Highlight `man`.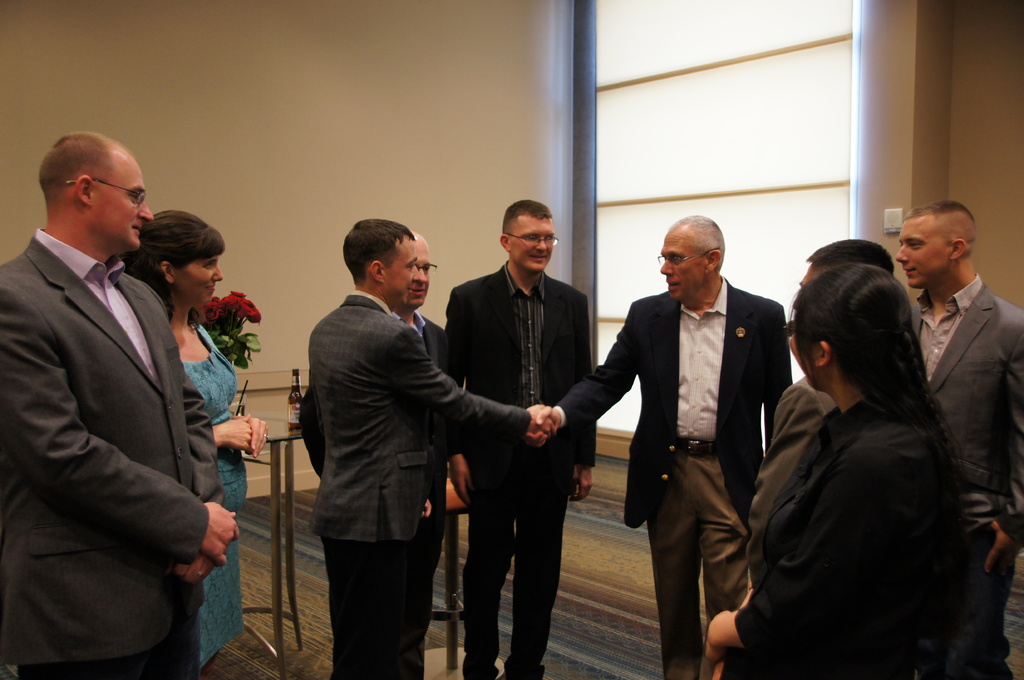
Highlighted region: detection(744, 240, 891, 596).
